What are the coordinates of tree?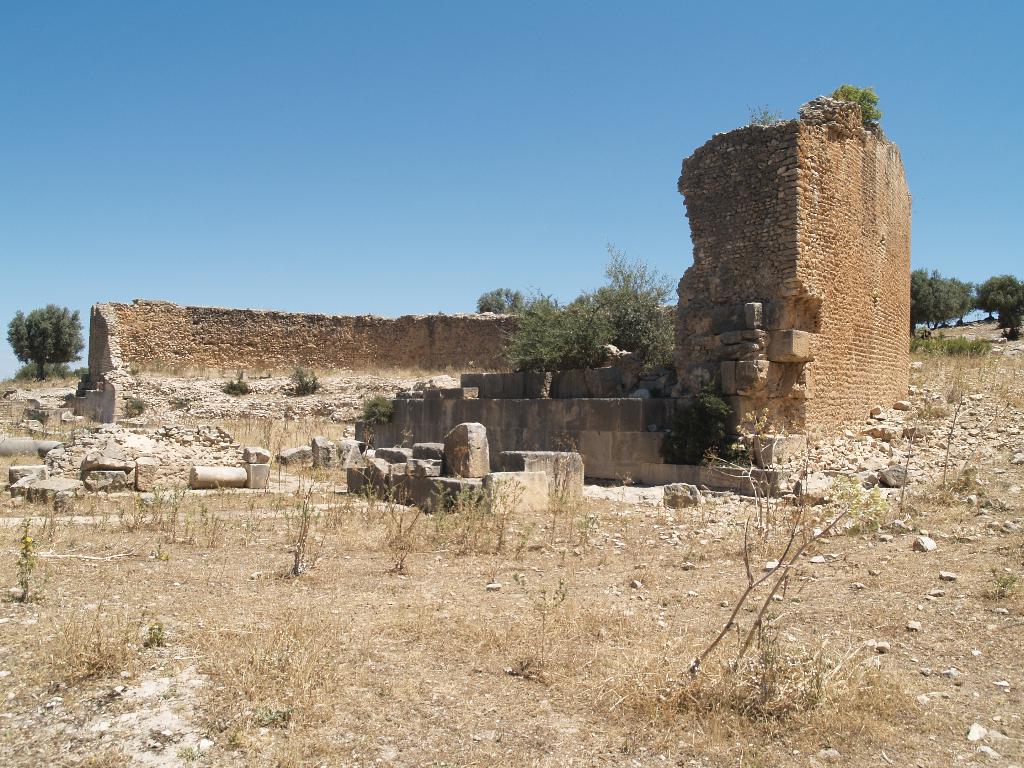
select_region(975, 273, 1023, 338).
